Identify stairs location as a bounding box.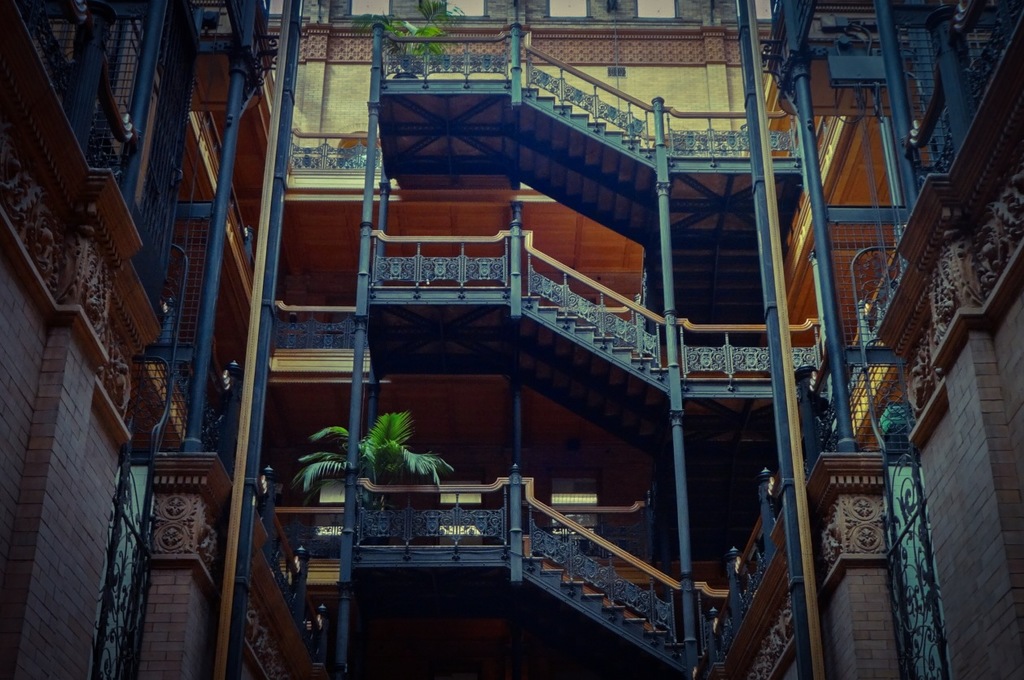
524,546,691,660.
